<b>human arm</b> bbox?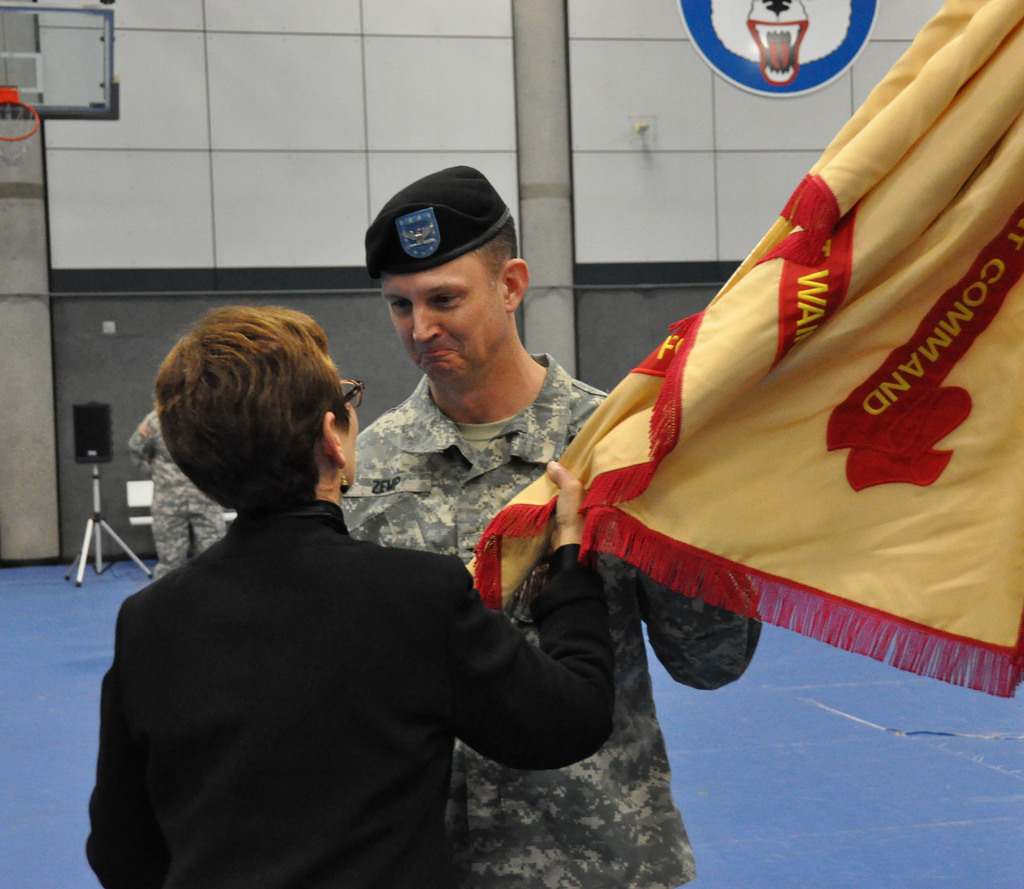
box(591, 398, 765, 686)
